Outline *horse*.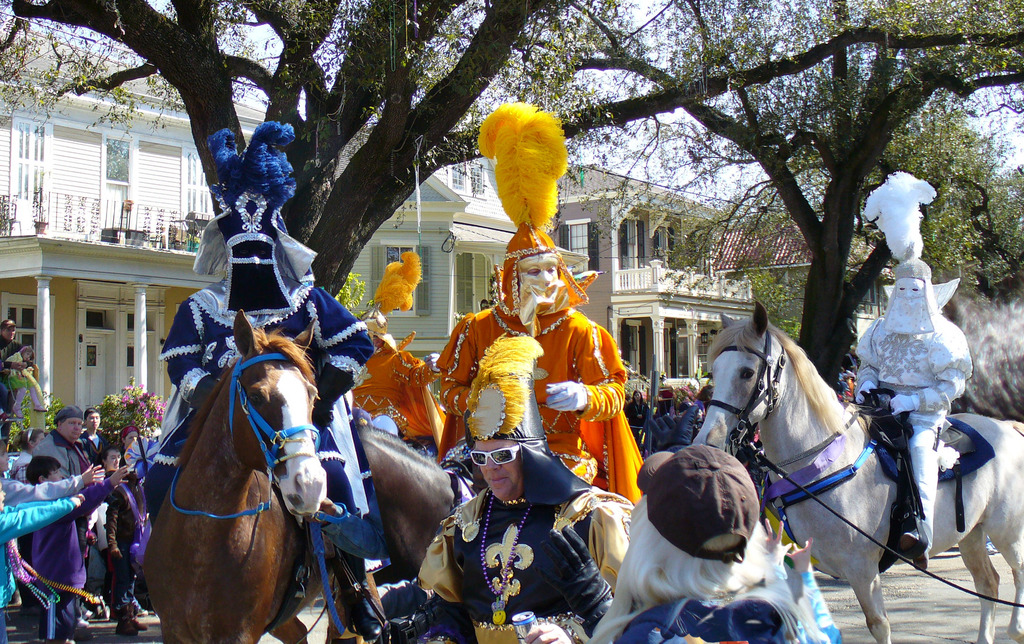
Outline: pyautogui.locateOnScreen(693, 305, 1023, 643).
